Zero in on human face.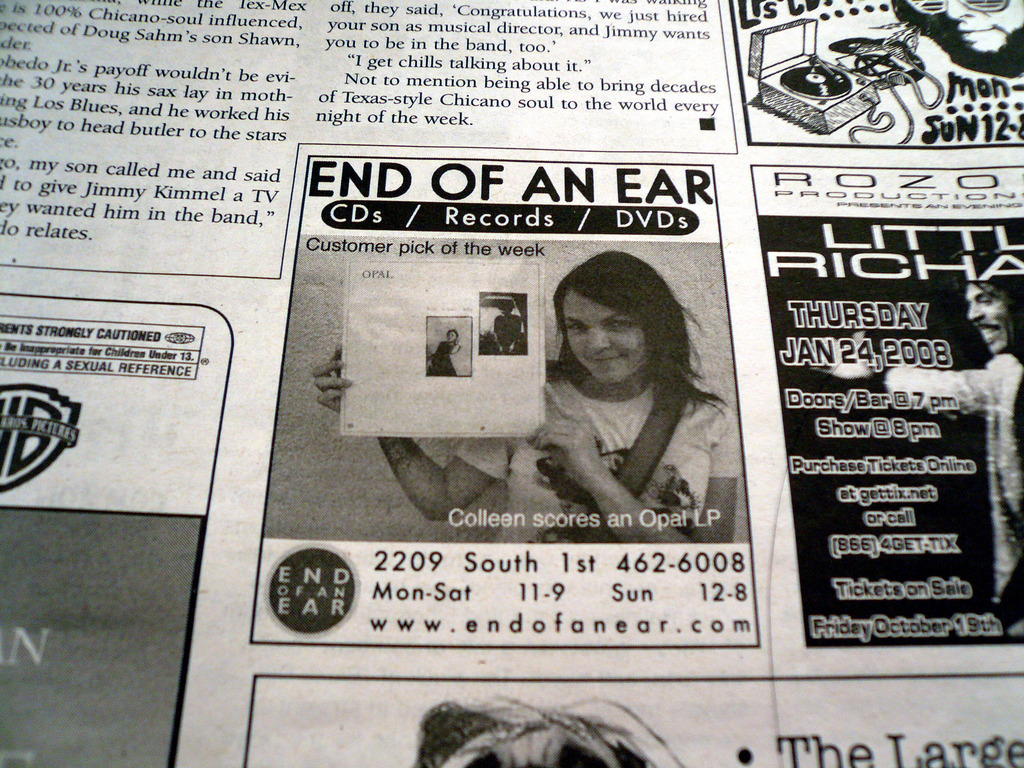
Zeroed in: (564, 292, 644, 384).
